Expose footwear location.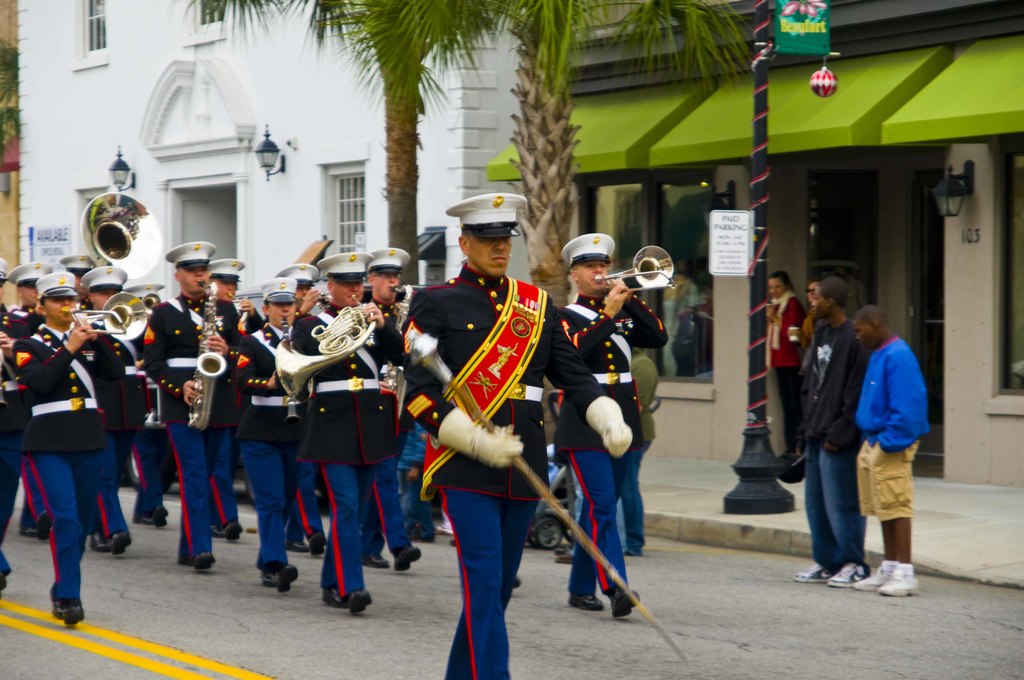
Exposed at x1=360 y1=552 x2=389 y2=567.
